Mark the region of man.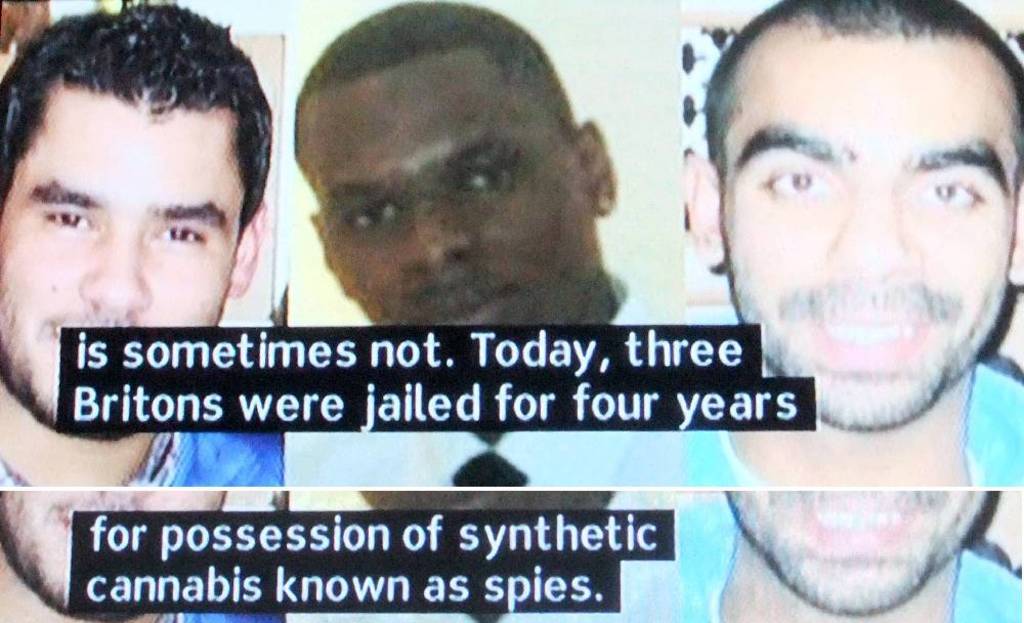
Region: BBox(0, 0, 296, 492).
